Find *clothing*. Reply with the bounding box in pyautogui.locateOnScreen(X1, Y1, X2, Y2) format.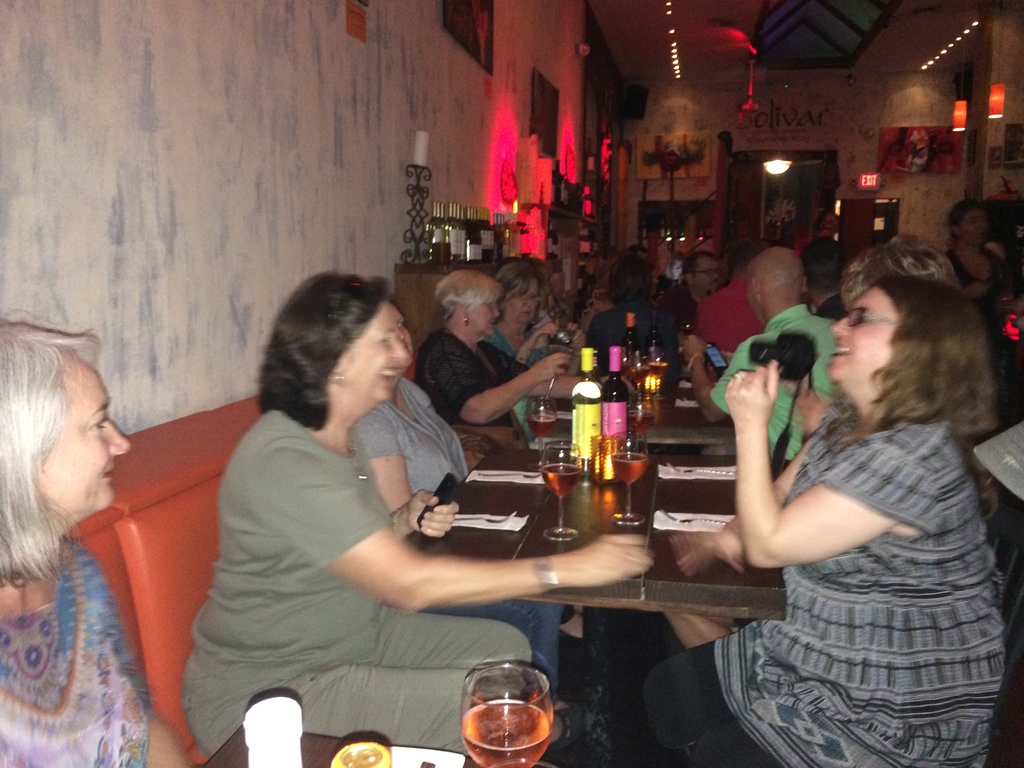
pyautogui.locateOnScreen(349, 373, 570, 672).
